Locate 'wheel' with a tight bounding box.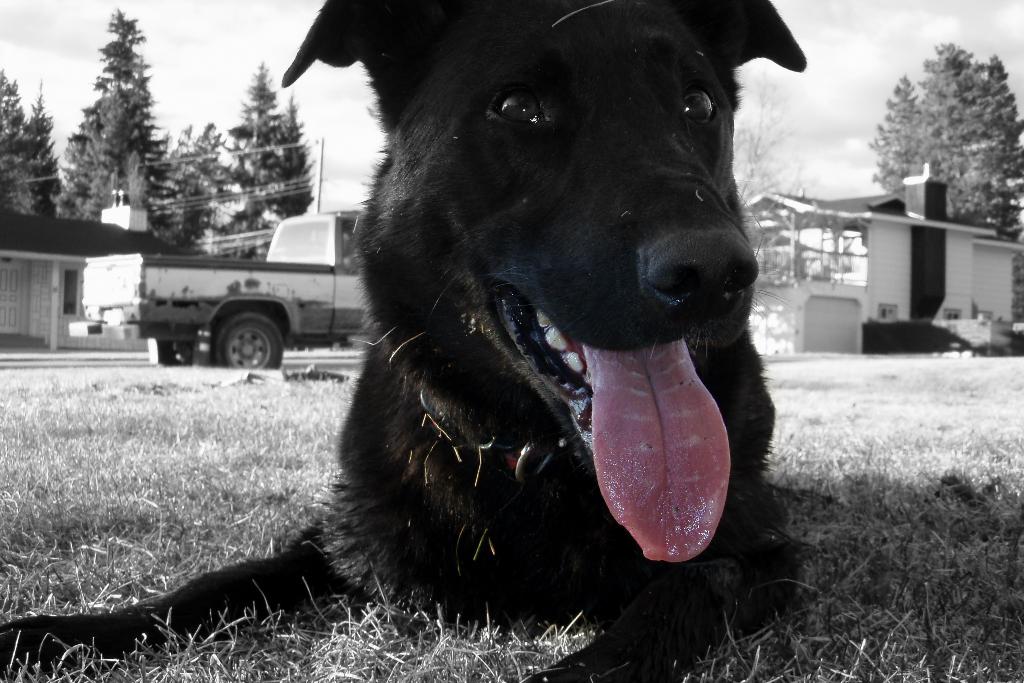
l=206, t=312, r=287, b=374.
